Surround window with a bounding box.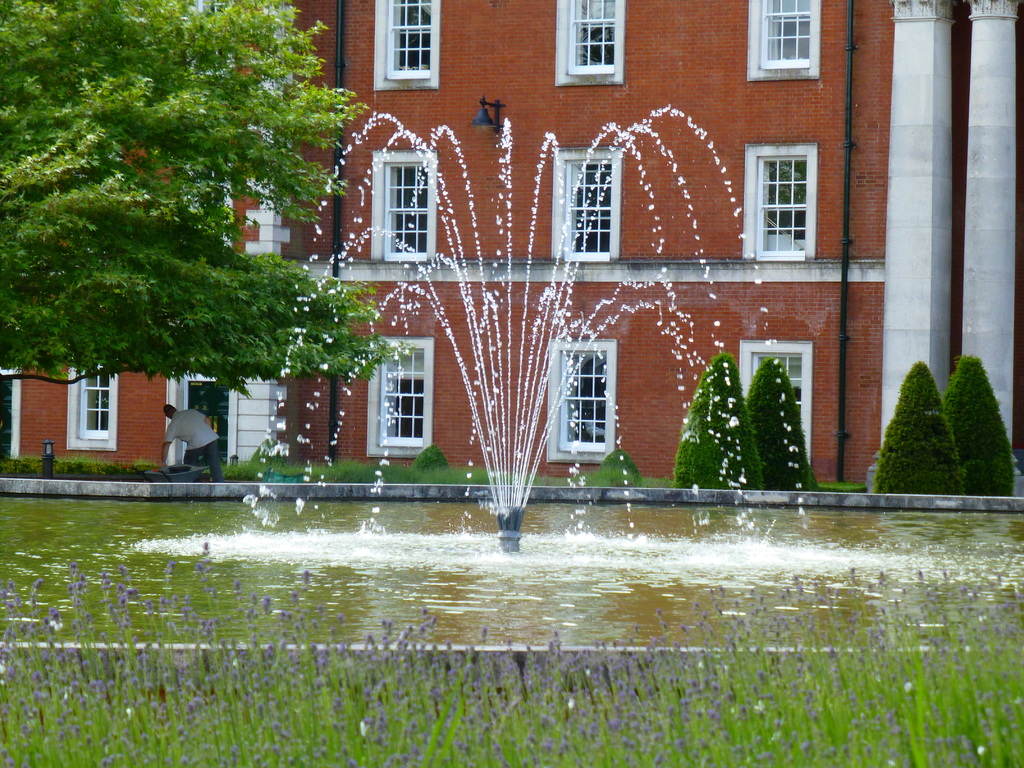
366, 326, 438, 451.
